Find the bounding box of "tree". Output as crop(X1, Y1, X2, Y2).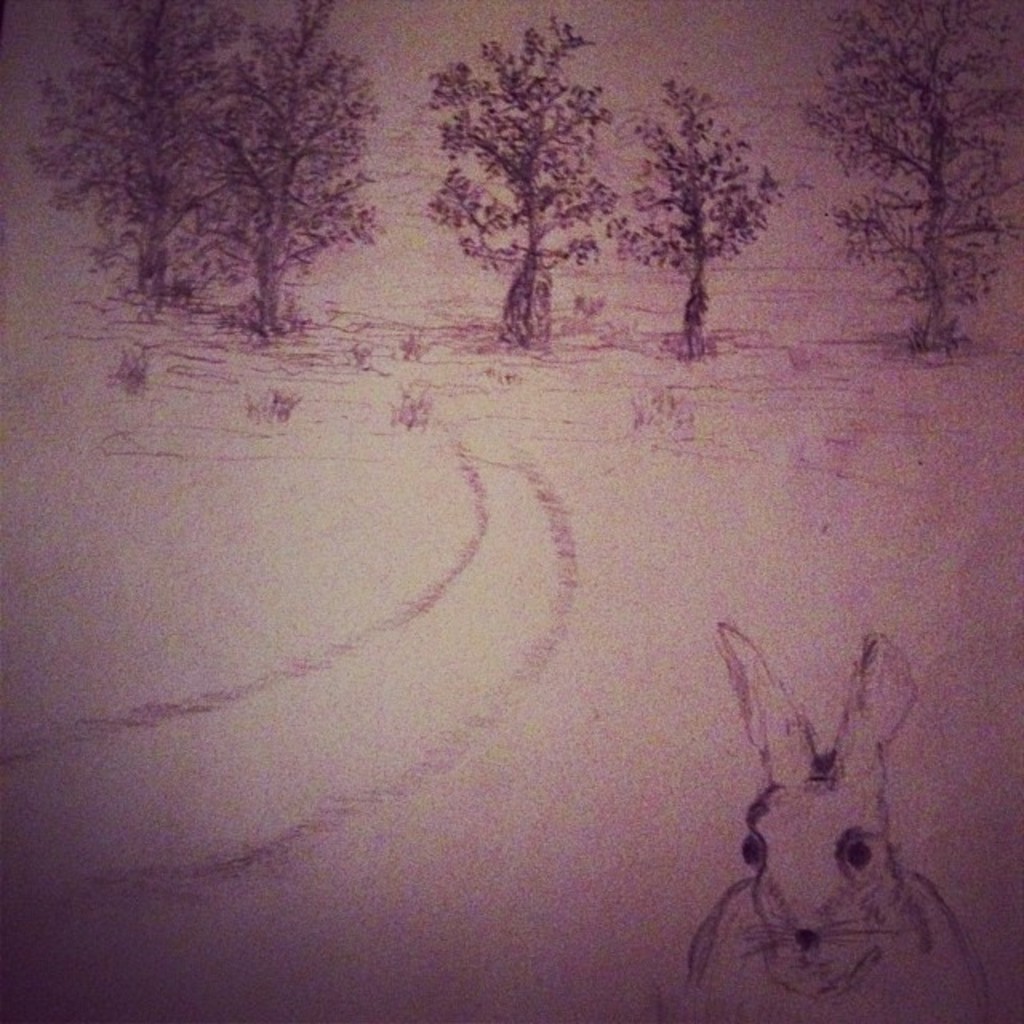
crop(195, 0, 365, 341).
